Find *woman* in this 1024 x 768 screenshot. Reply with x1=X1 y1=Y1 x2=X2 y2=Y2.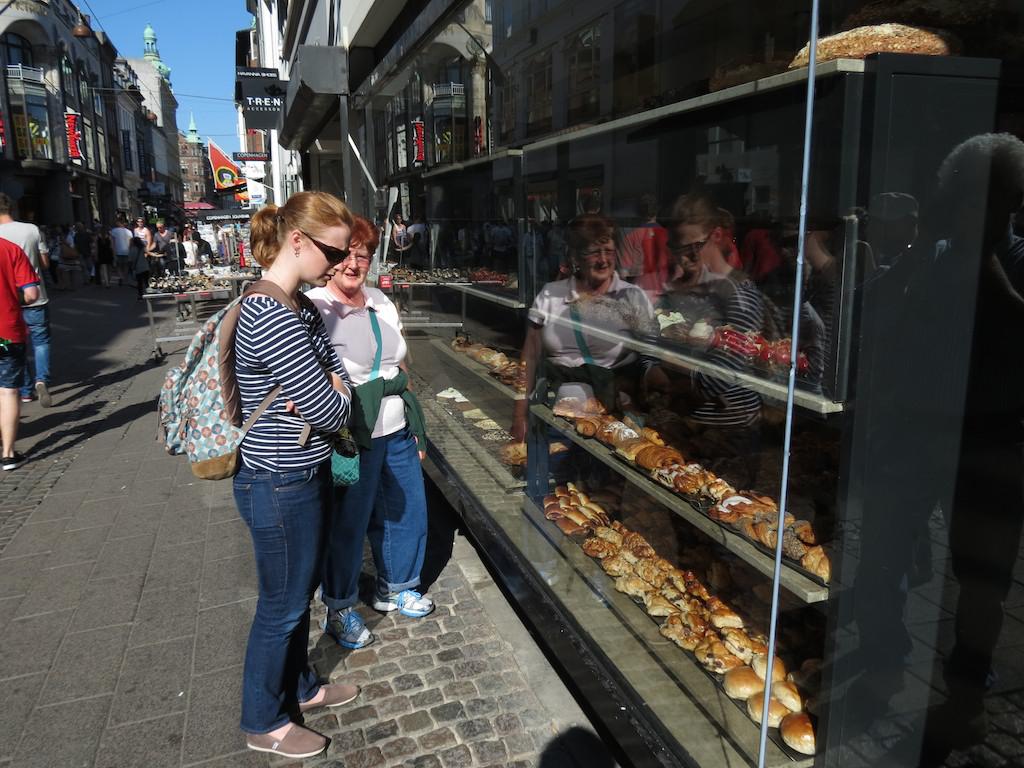
x1=136 y1=219 x2=151 y2=256.
